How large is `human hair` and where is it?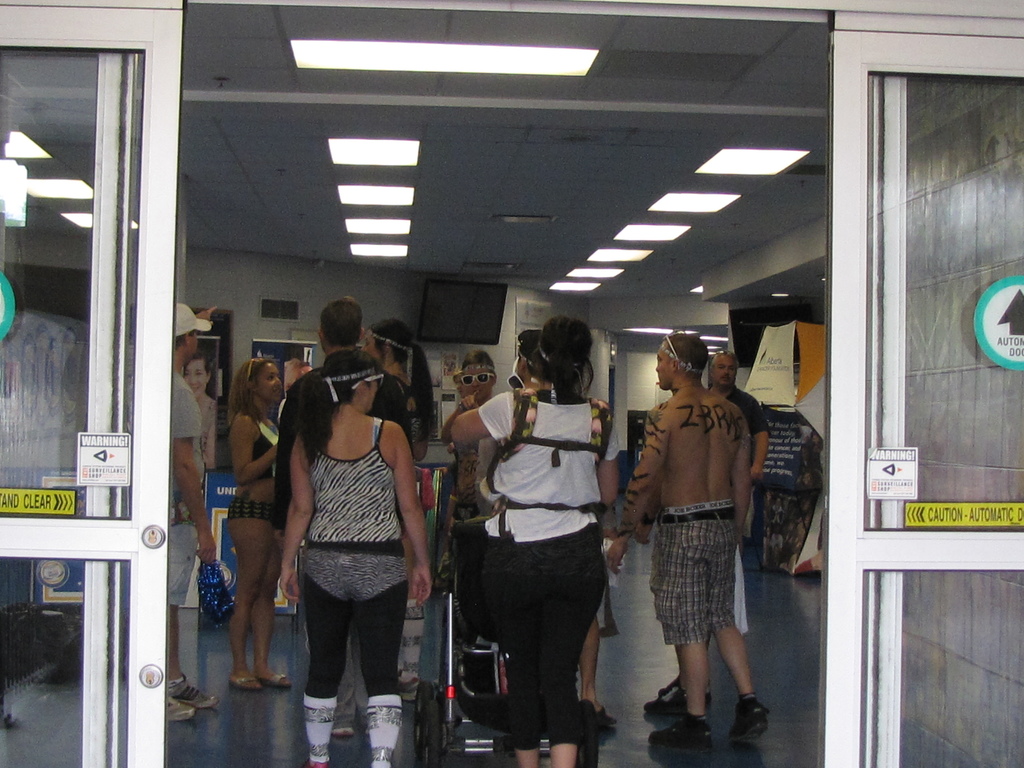
Bounding box: x1=186 y1=348 x2=211 y2=376.
